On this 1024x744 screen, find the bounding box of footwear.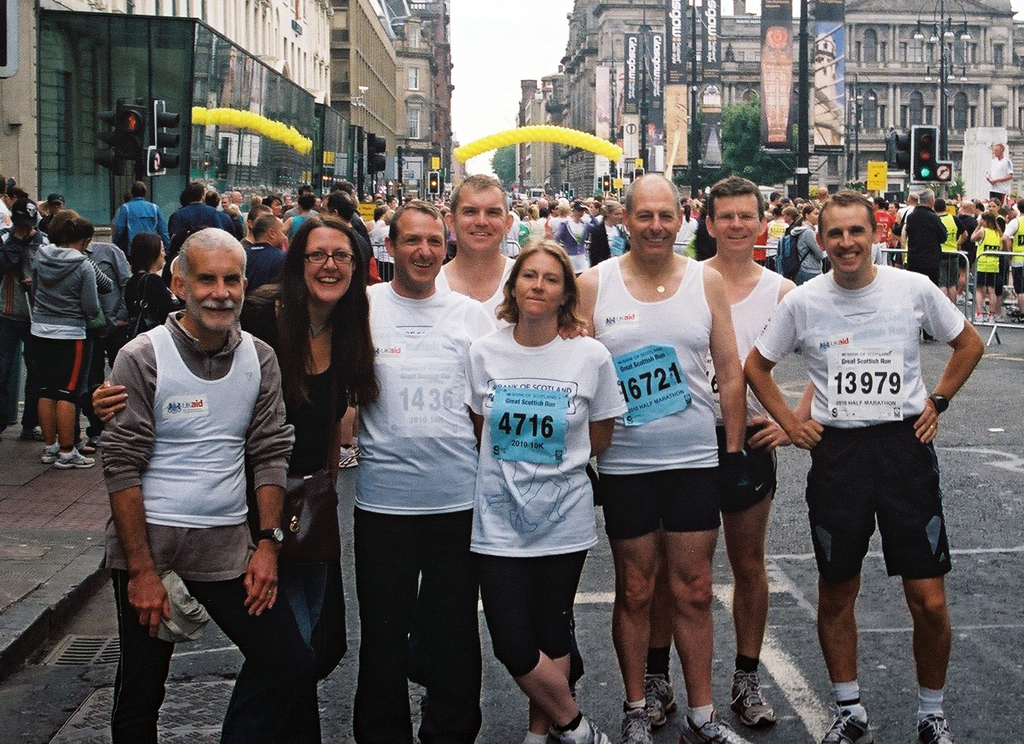
Bounding box: <bbox>679, 709, 754, 743</bbox>.
